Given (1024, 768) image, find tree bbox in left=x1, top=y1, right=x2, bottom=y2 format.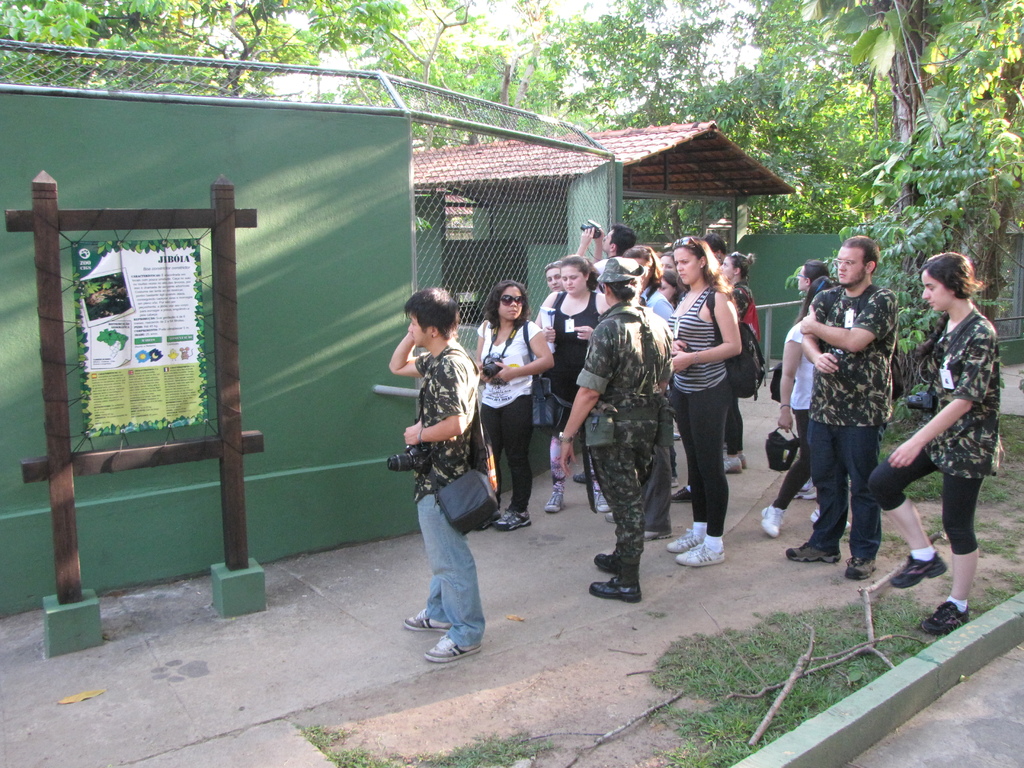
left=79, top=0, right=419, bottom=110.
